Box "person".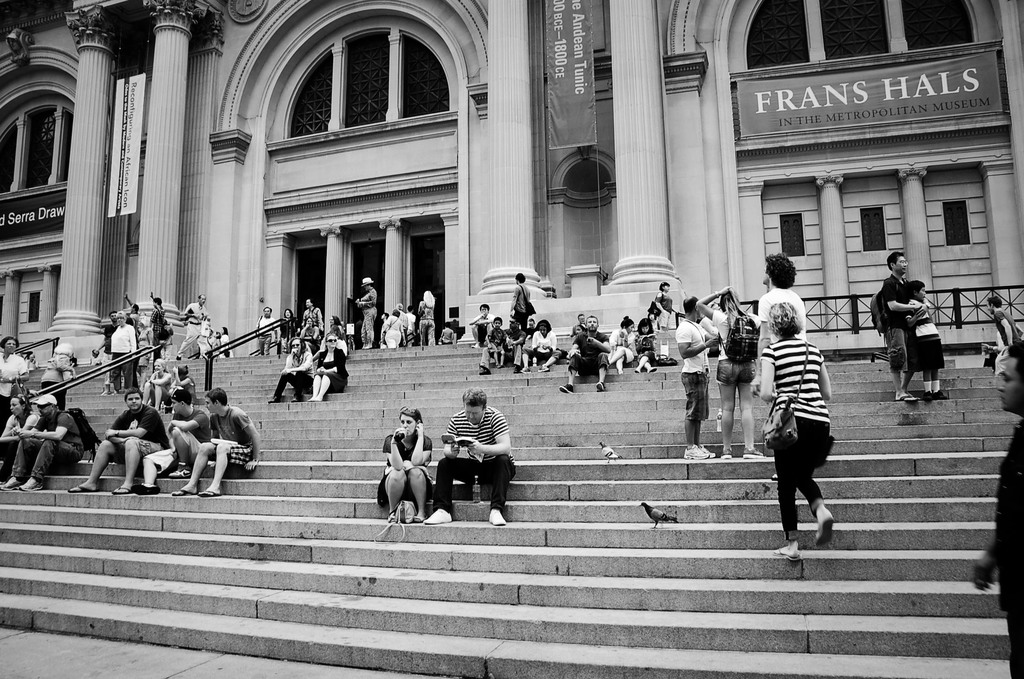
Rect(875, 247, 929, 400).
